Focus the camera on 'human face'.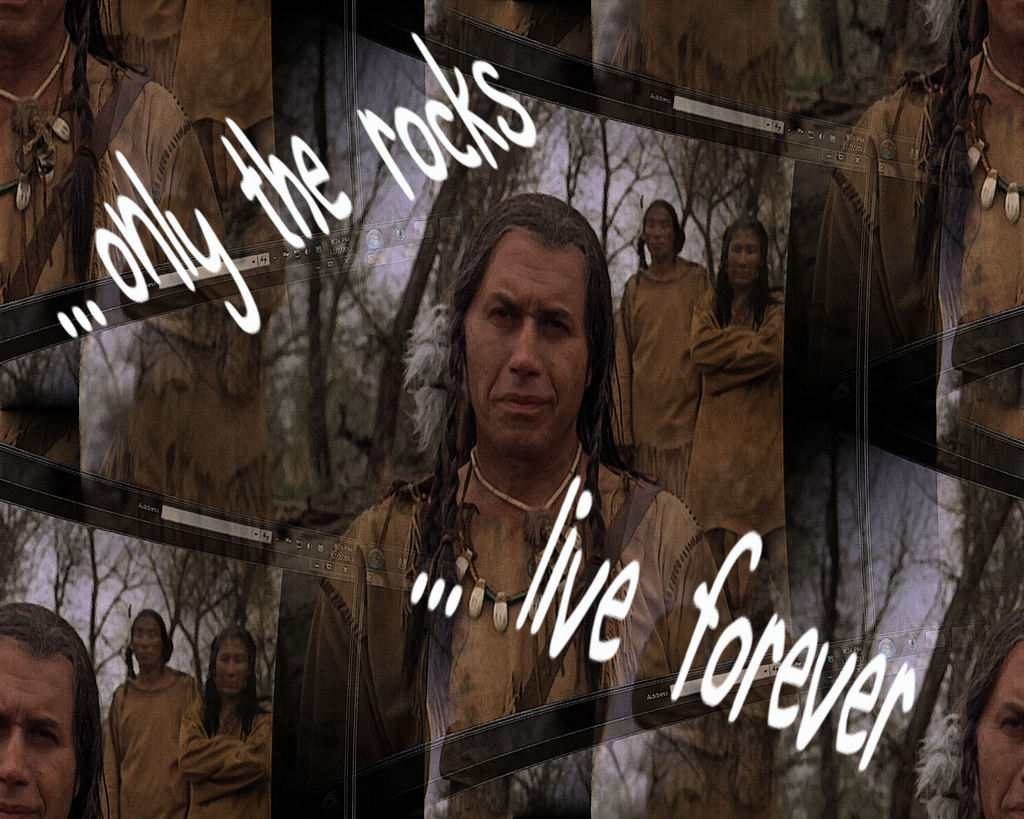
Focus region: 464, 229, 595, 440.
